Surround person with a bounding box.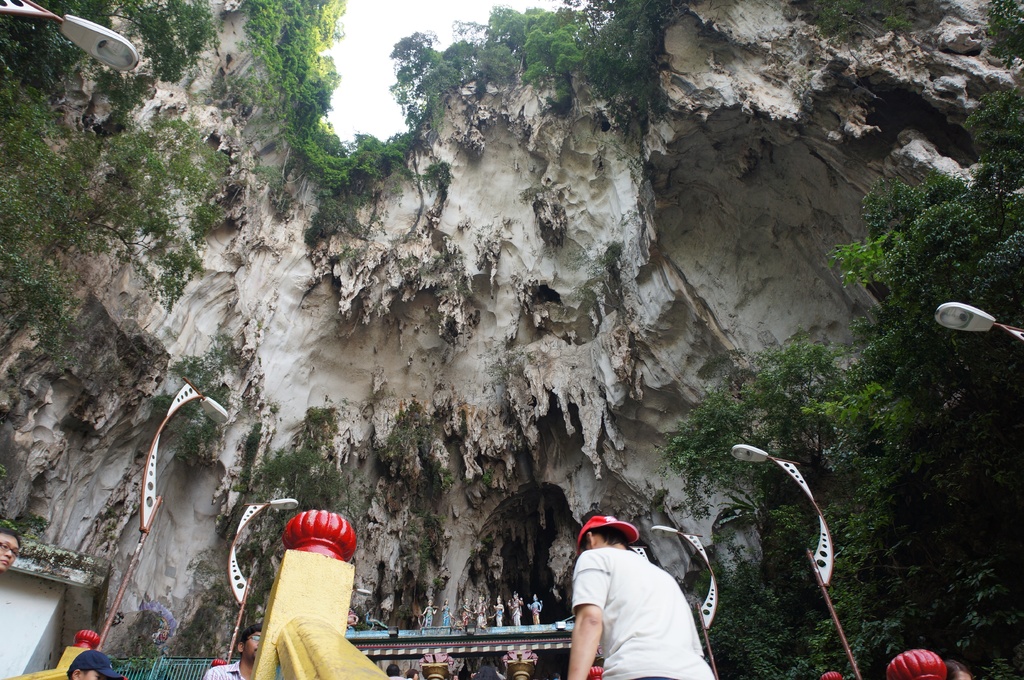
[0, 521, 20, 578].
